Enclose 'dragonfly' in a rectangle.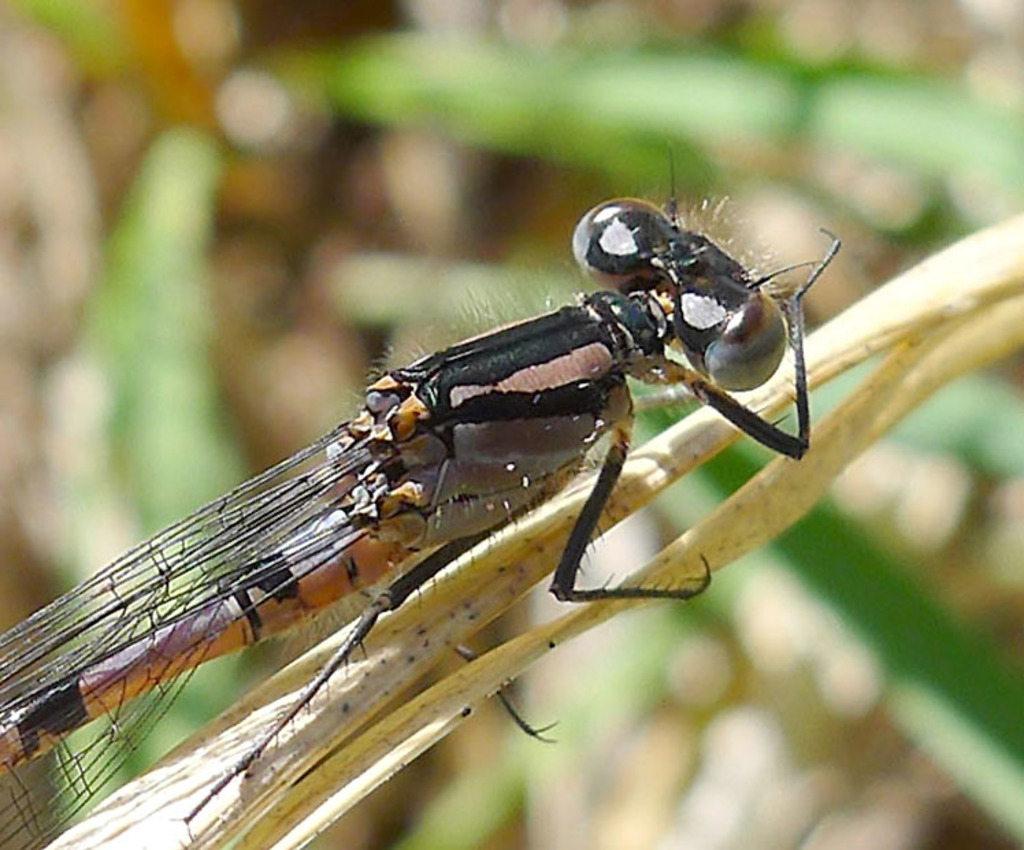
Rect(0, 153, 847, 849).
